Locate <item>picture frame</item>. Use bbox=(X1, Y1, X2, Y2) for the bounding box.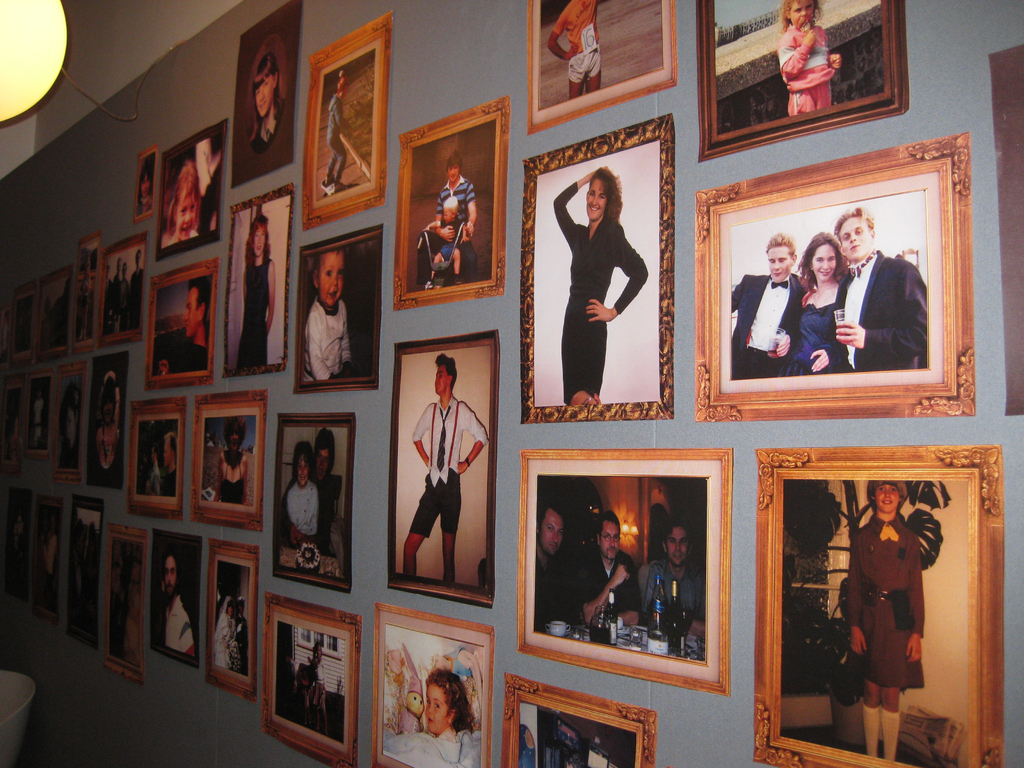
bbox=(371, 603, 493, 767).
